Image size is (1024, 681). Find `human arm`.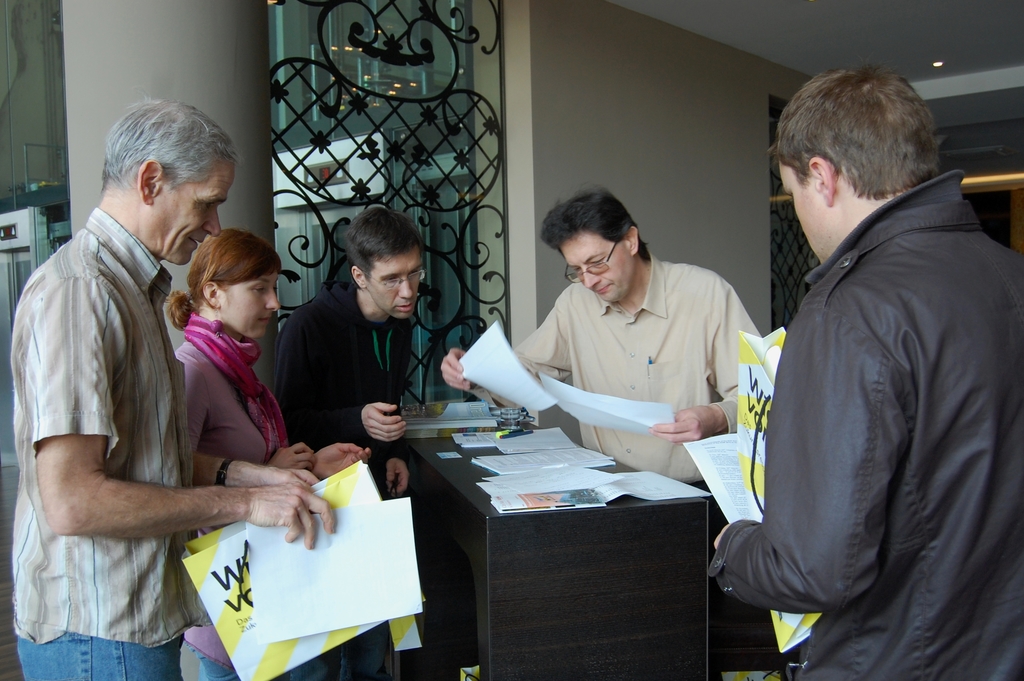
[left=709, top=292, right=909, bottom=633].
